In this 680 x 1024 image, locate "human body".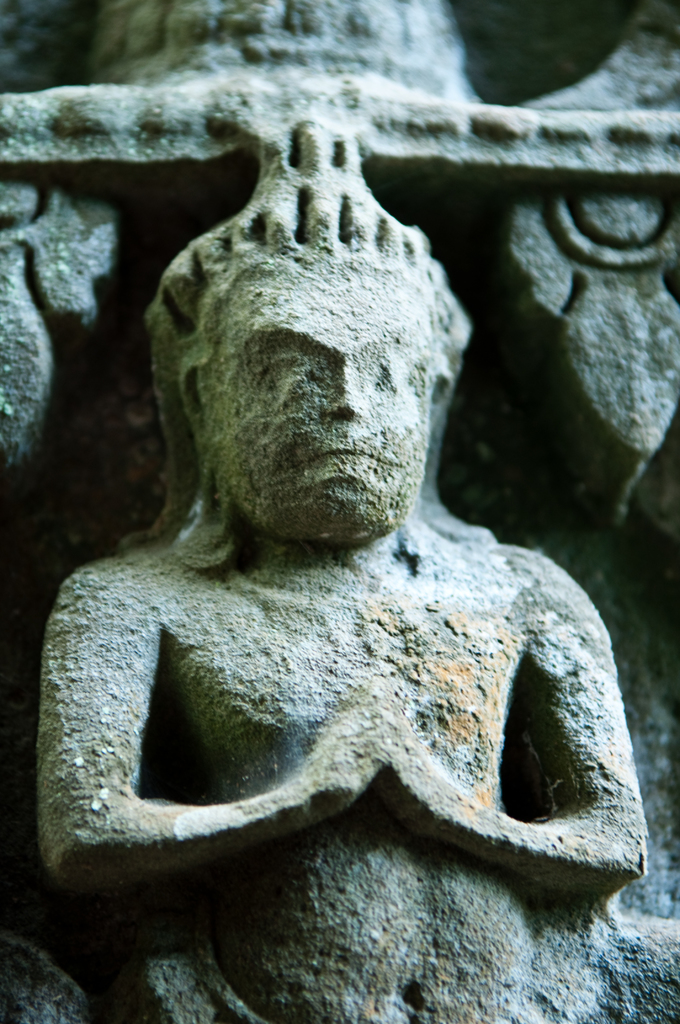
Bounding box: box(0, 188, 665, 973).
